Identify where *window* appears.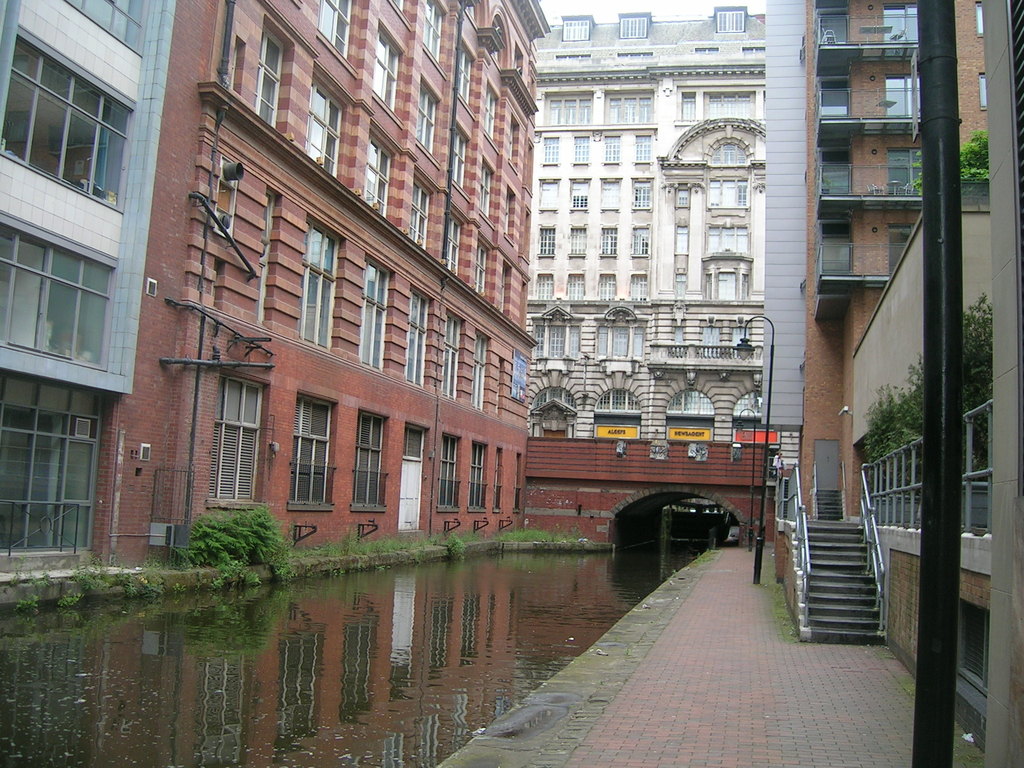
Appears at select_region(406, 168, 435, 248).
